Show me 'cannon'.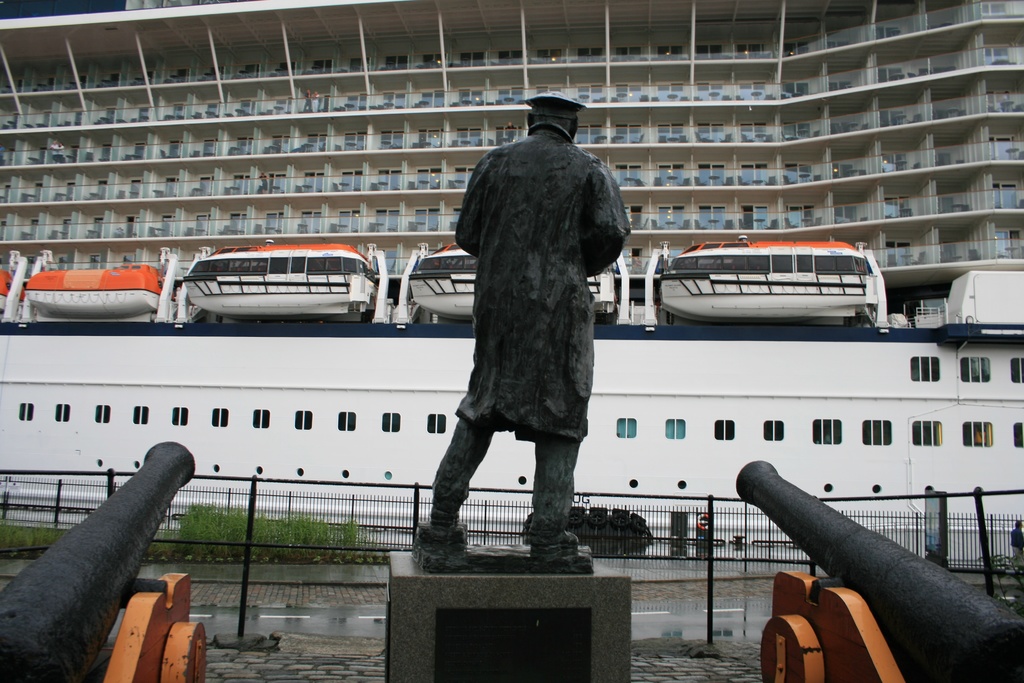
'cannon' is here: [0, 441, 209, 682].
